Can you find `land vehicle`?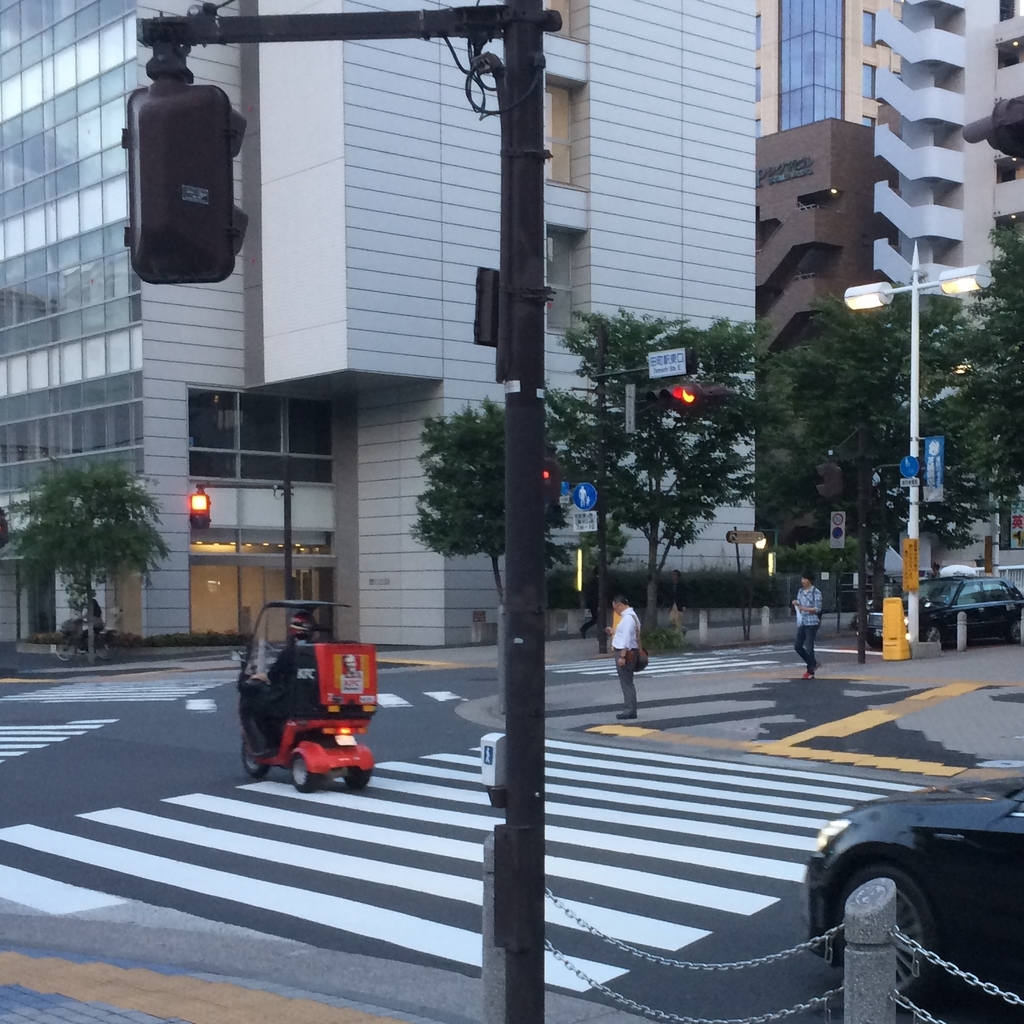
Yes, bounding box: box=[853, 574, 1023, 651].
